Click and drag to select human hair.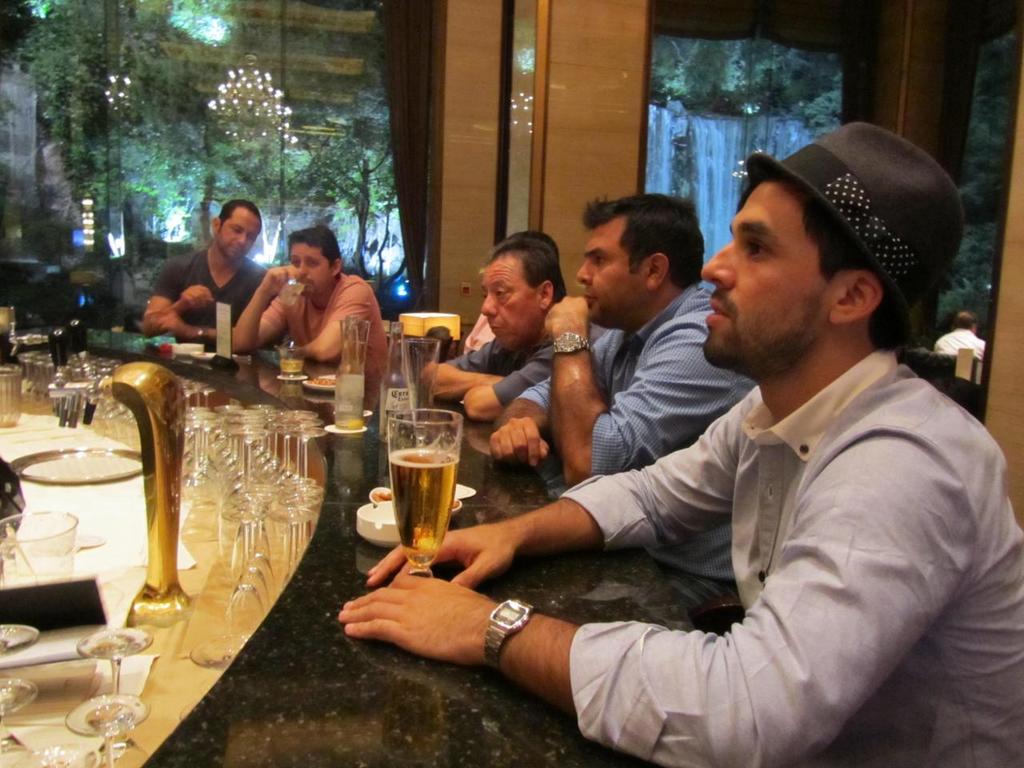
Selection: {"x1": 586, "y1": 198, "x2": 702, "y2": 306}.
